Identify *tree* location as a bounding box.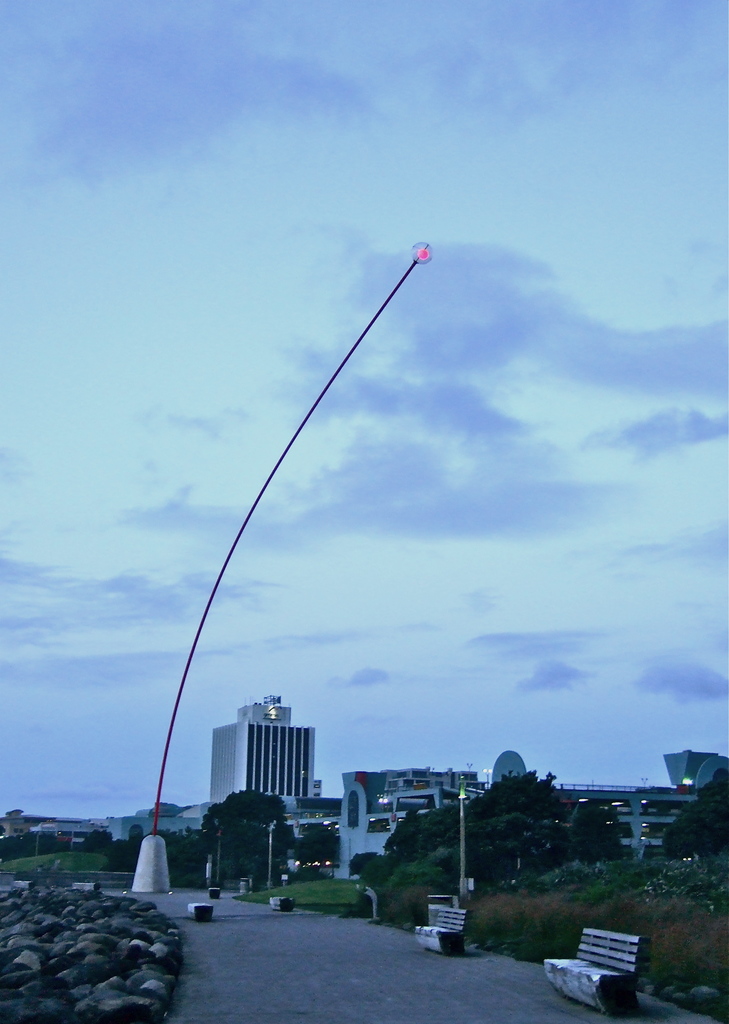
<region>109, 840, 143, 879</region>.
